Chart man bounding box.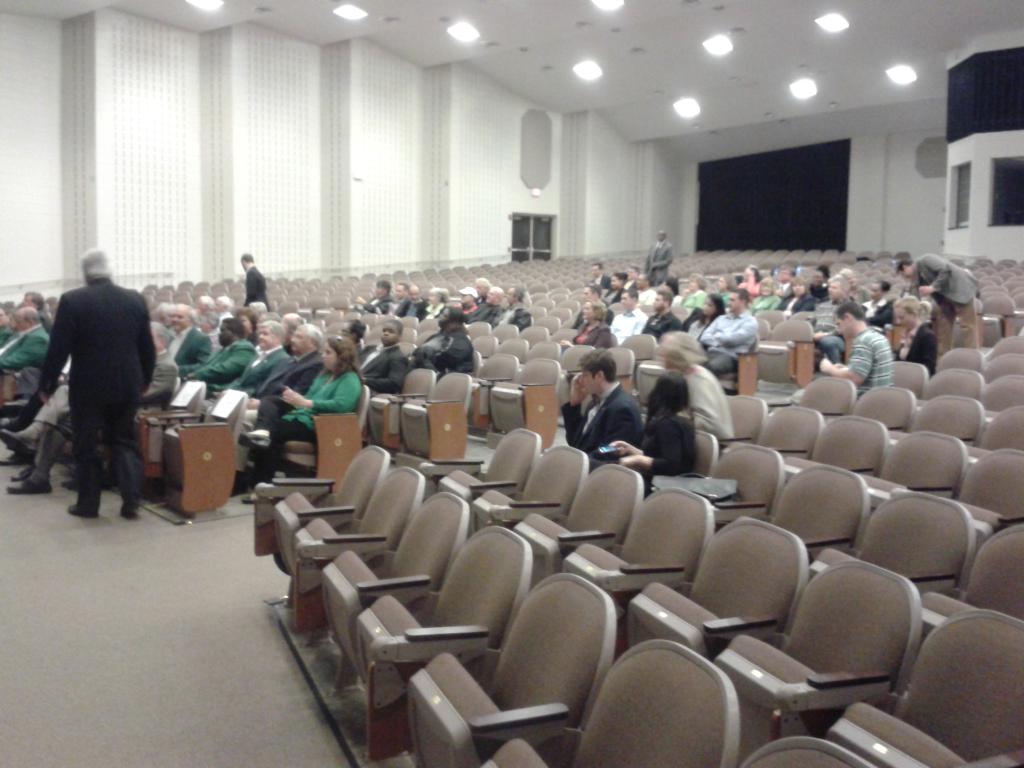
Charted: <box>238,248,272,309</box>.
